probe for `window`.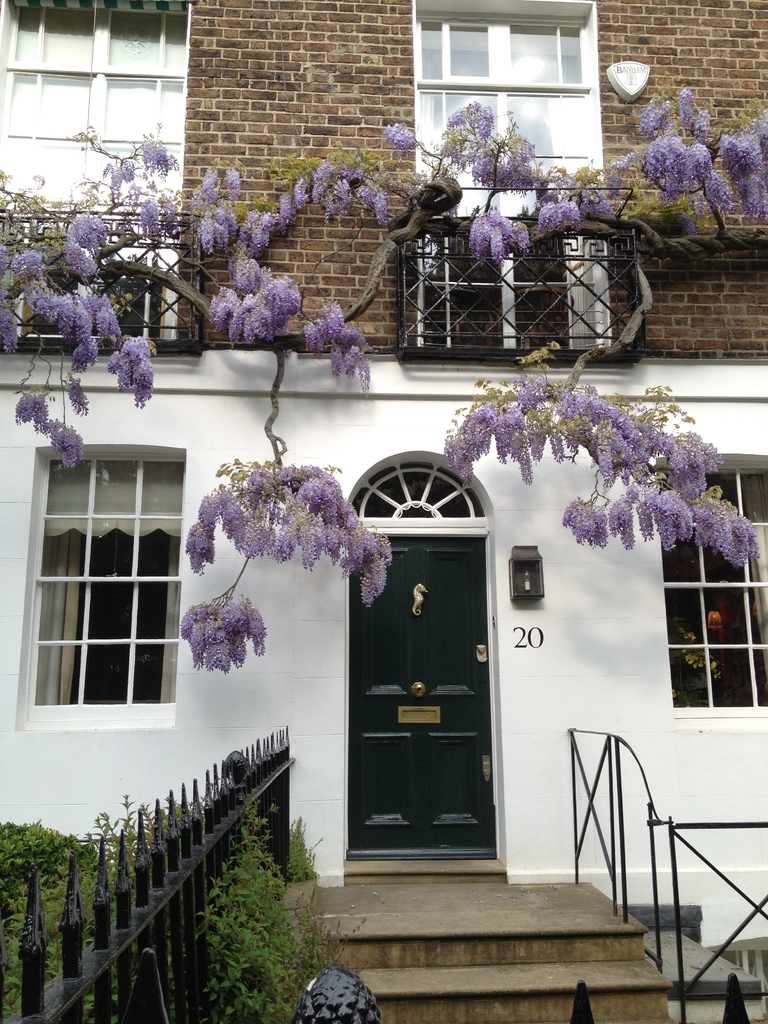
Probe result: BBox(657, 461, 765, 714).
